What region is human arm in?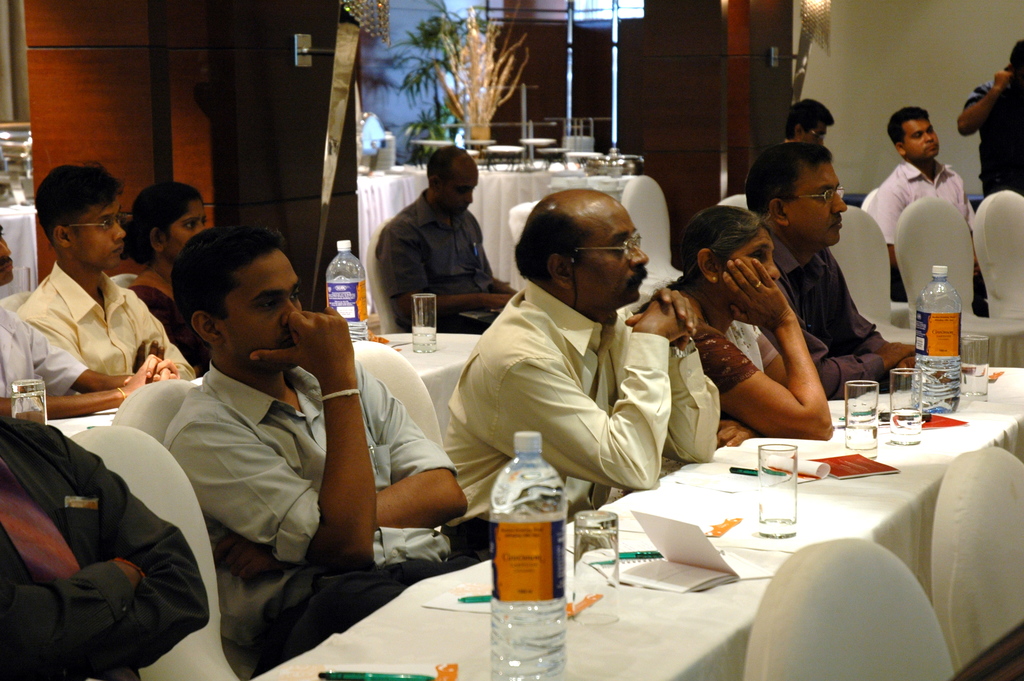
[28, 313, 168, 376].
